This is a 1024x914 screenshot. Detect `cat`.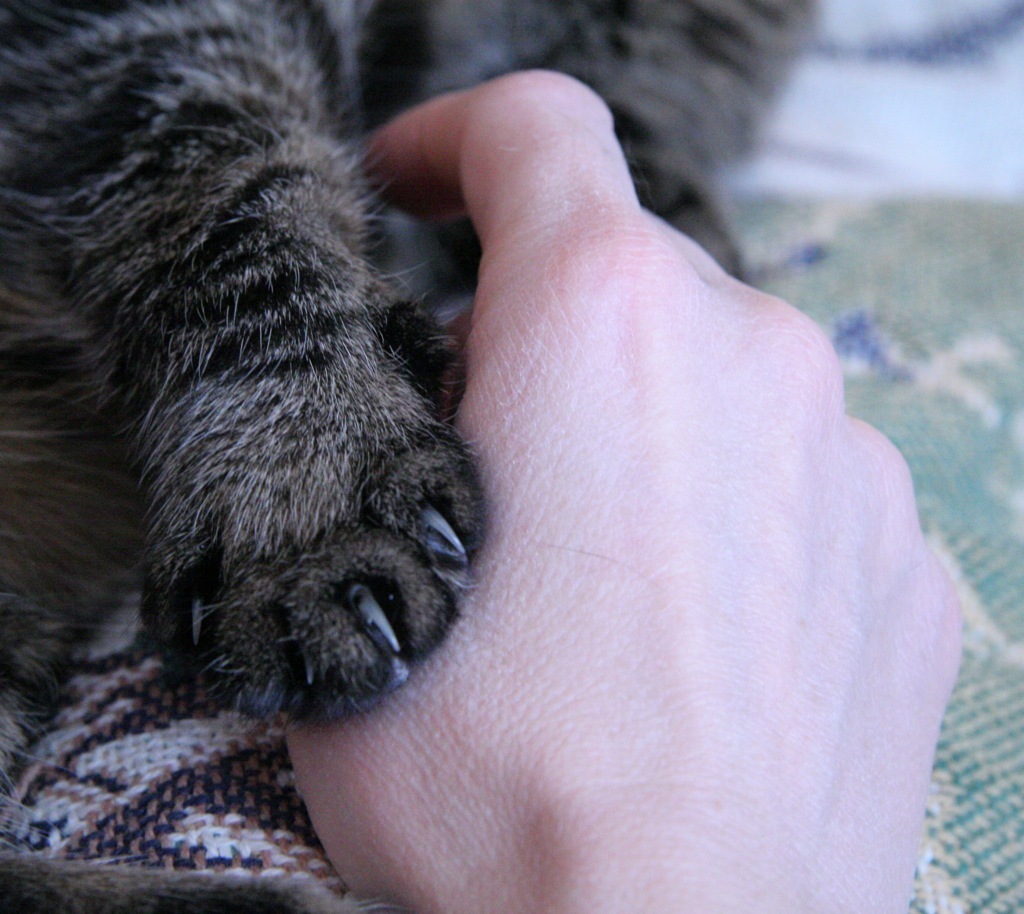
3 0 839 913.
